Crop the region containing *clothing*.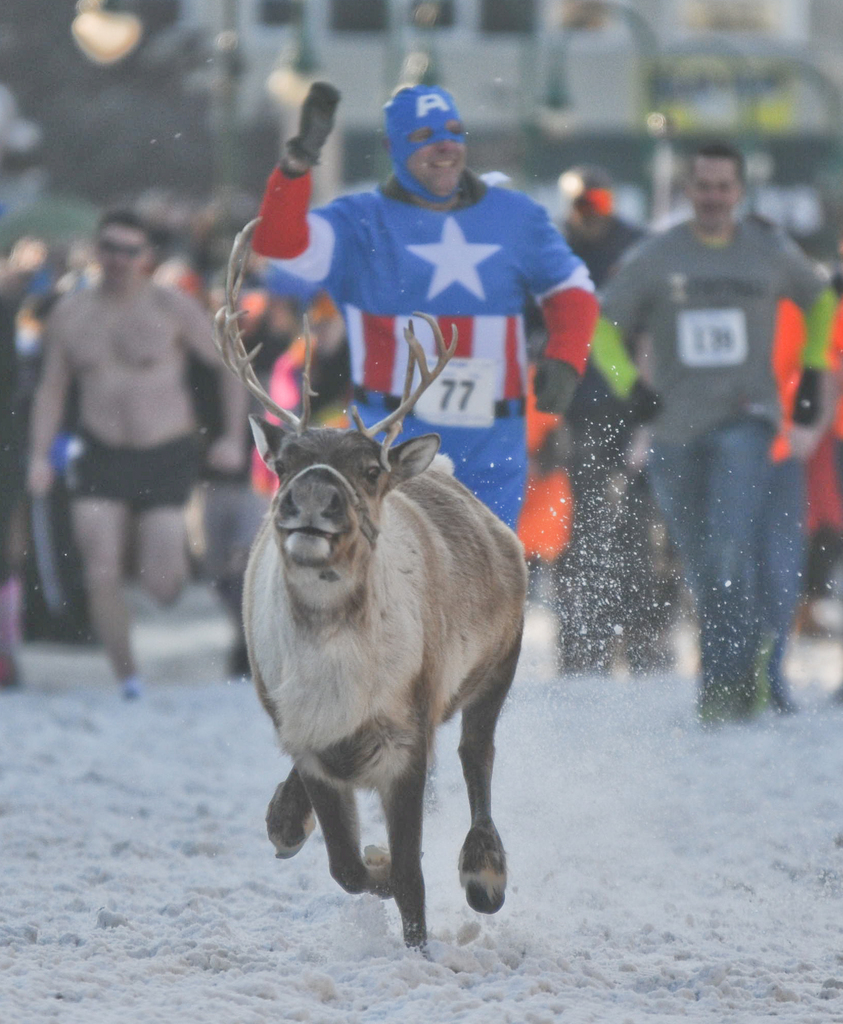
Crop region: detection(563, 168, 833, 723).
